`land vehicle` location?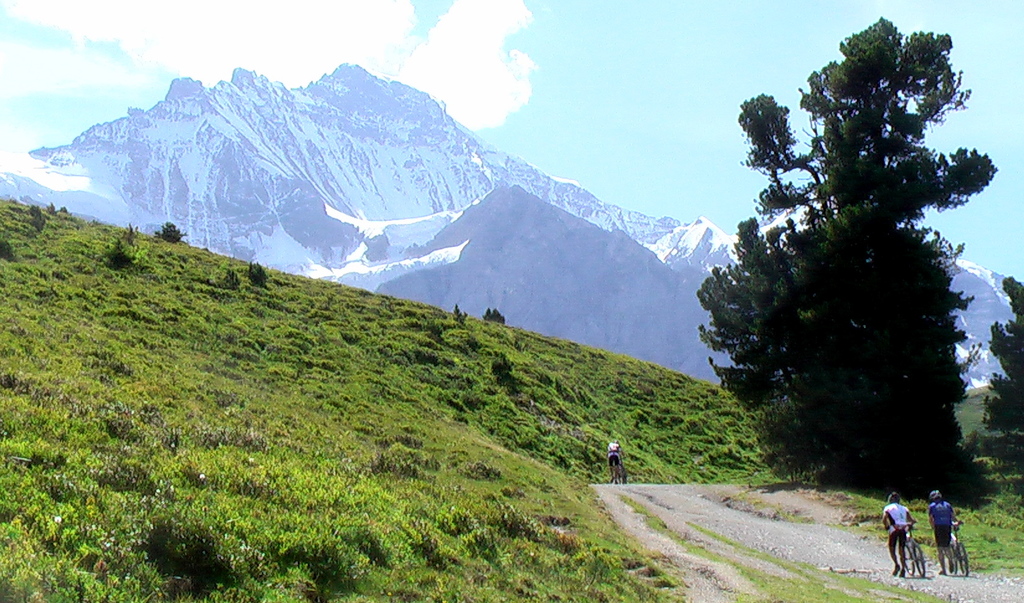
(left=897, top=521, right=929, bottom=575)
